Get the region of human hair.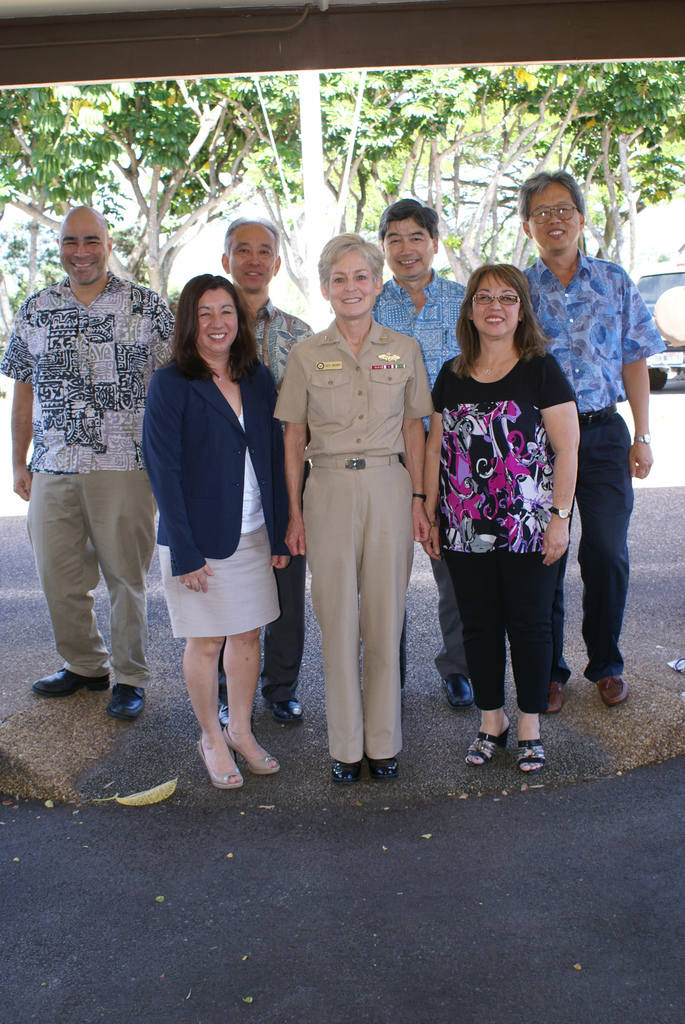
bbox=(319, 230, 387, 303).
